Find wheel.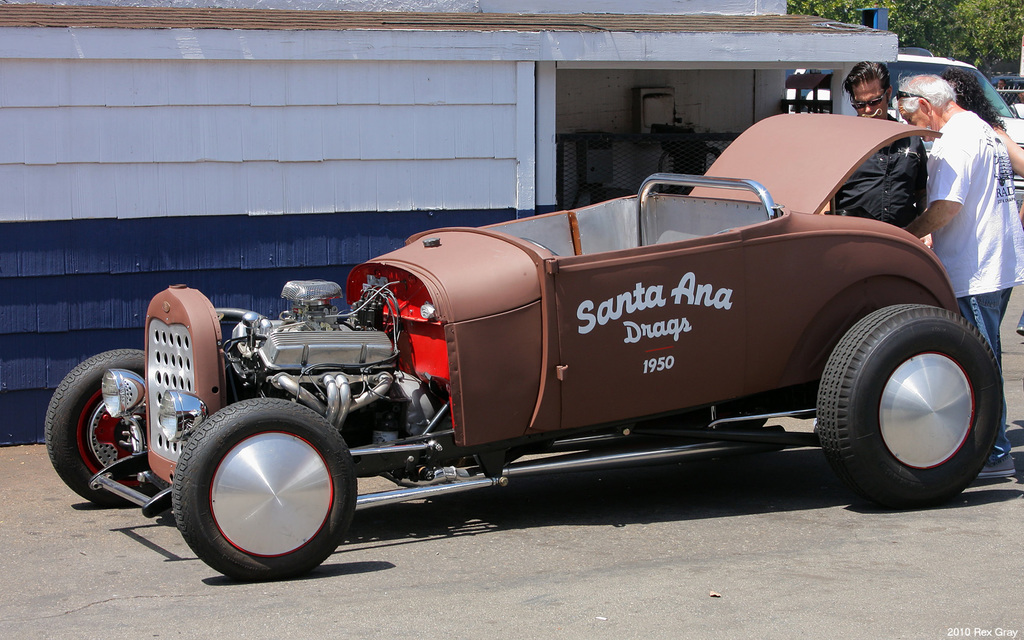
{"x1": 44, "y1": 347, "x2": 150, "y2": 511}.
